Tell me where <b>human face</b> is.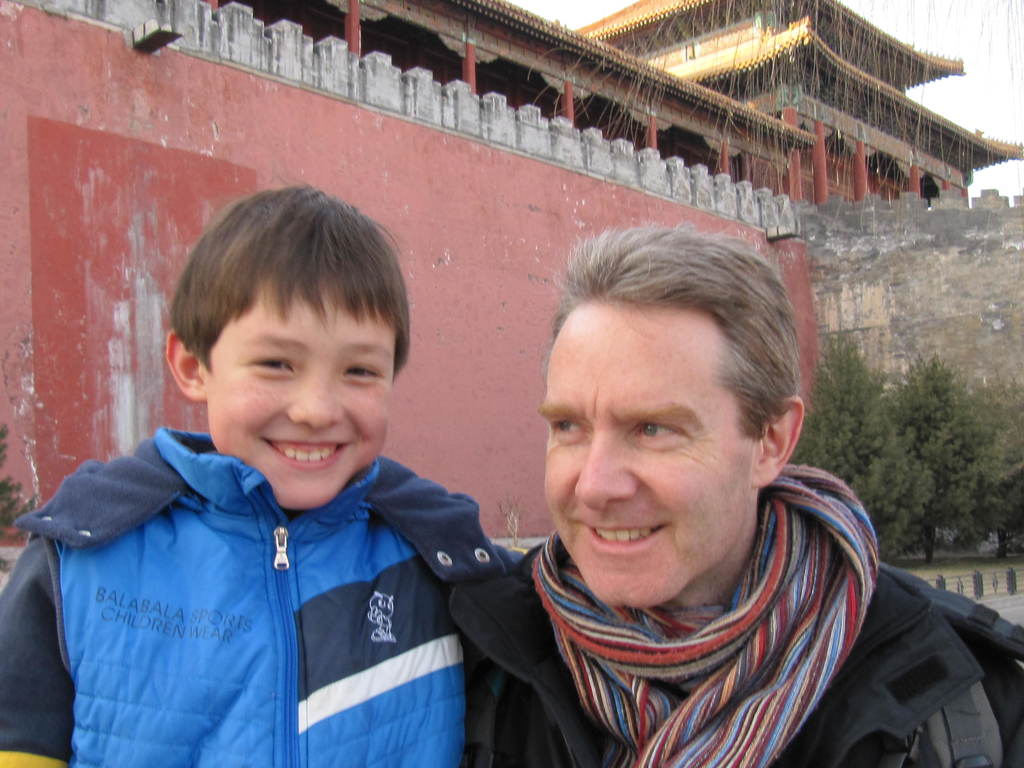
<b>human face</b> is at {"x1": 206, "y1": 291, "x2": 396, "y2": 511}.
